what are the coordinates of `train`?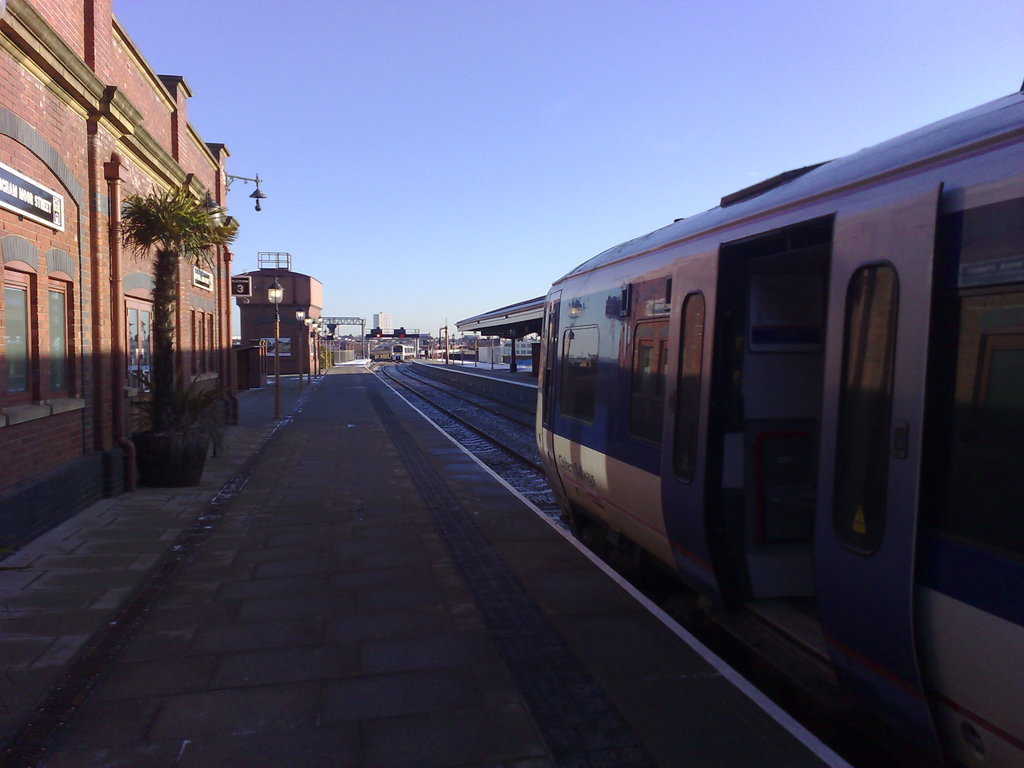
Rect(534, 82, 1023, 767).
